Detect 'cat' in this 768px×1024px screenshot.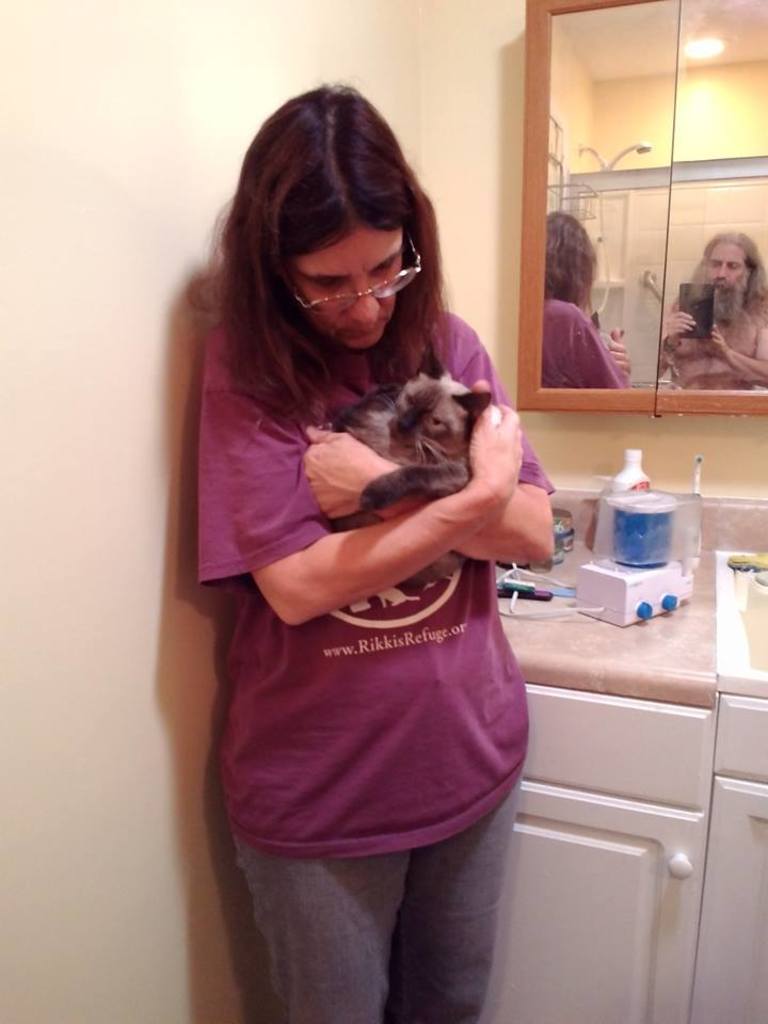
Detection: box=[315, 349, 494, 589].
